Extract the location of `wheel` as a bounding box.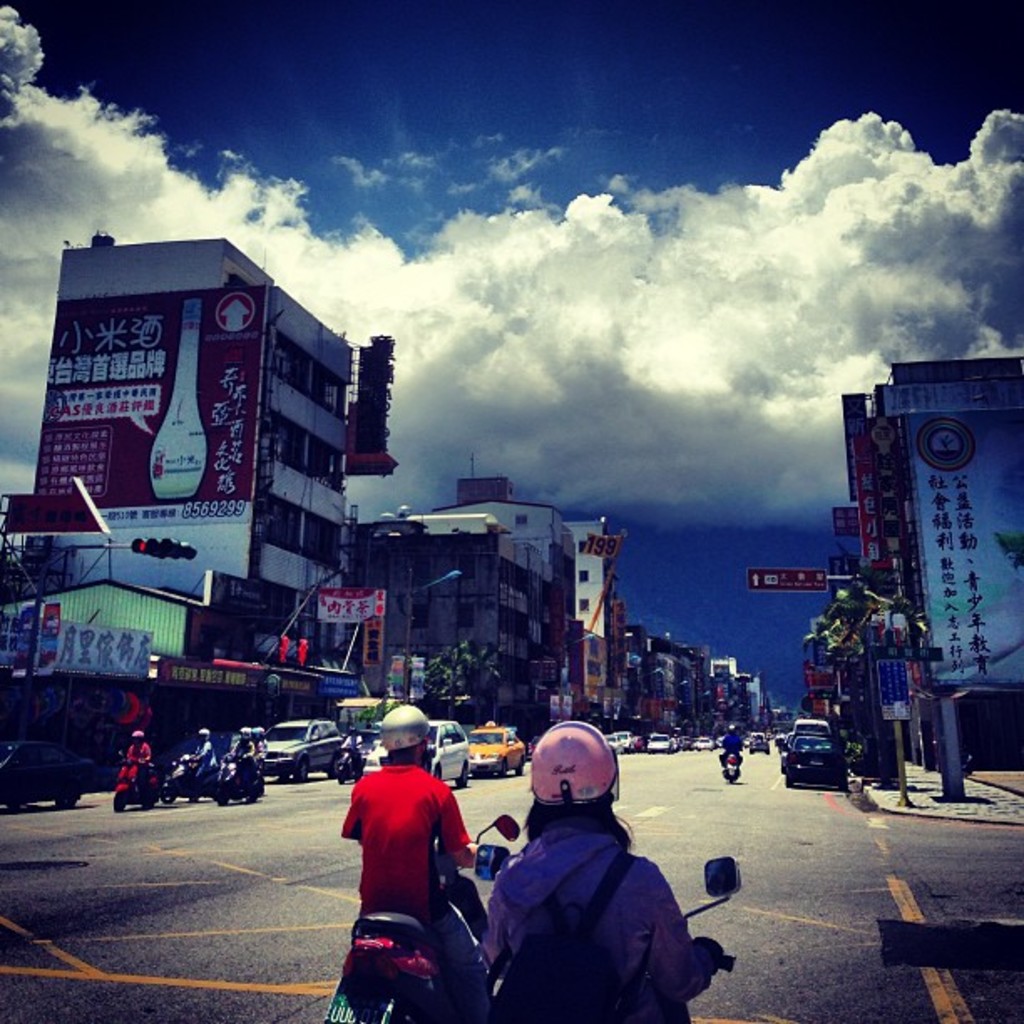
435, 763, 440, 780.
